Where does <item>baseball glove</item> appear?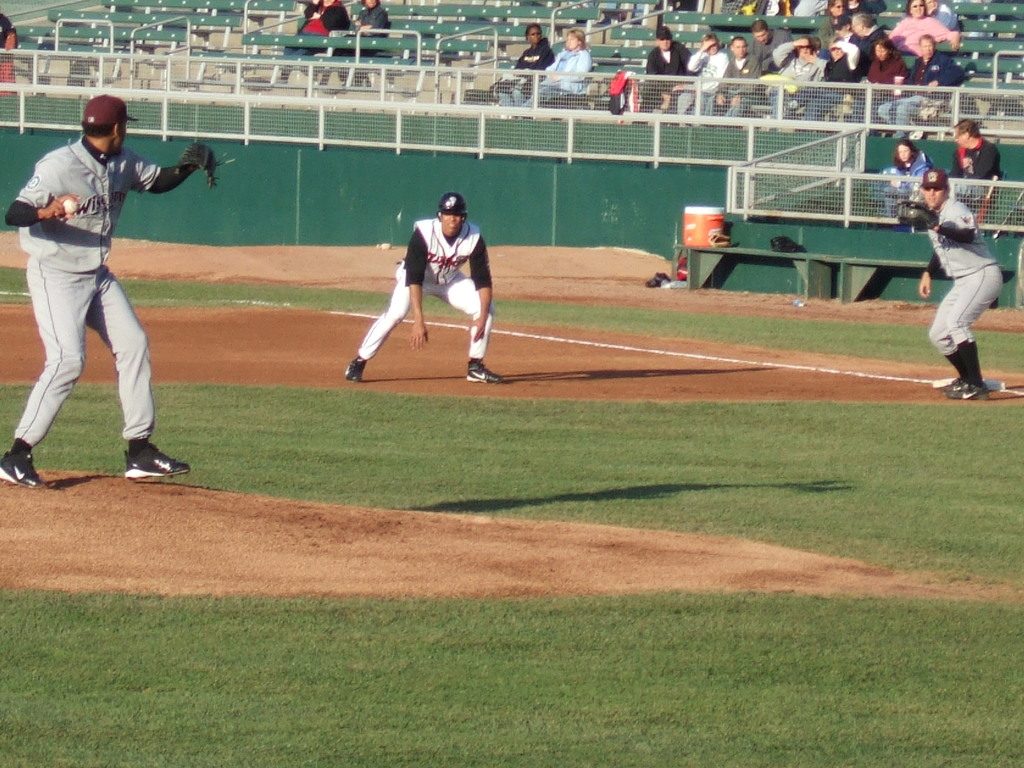
Appears at 173, 141, 241, 185.
